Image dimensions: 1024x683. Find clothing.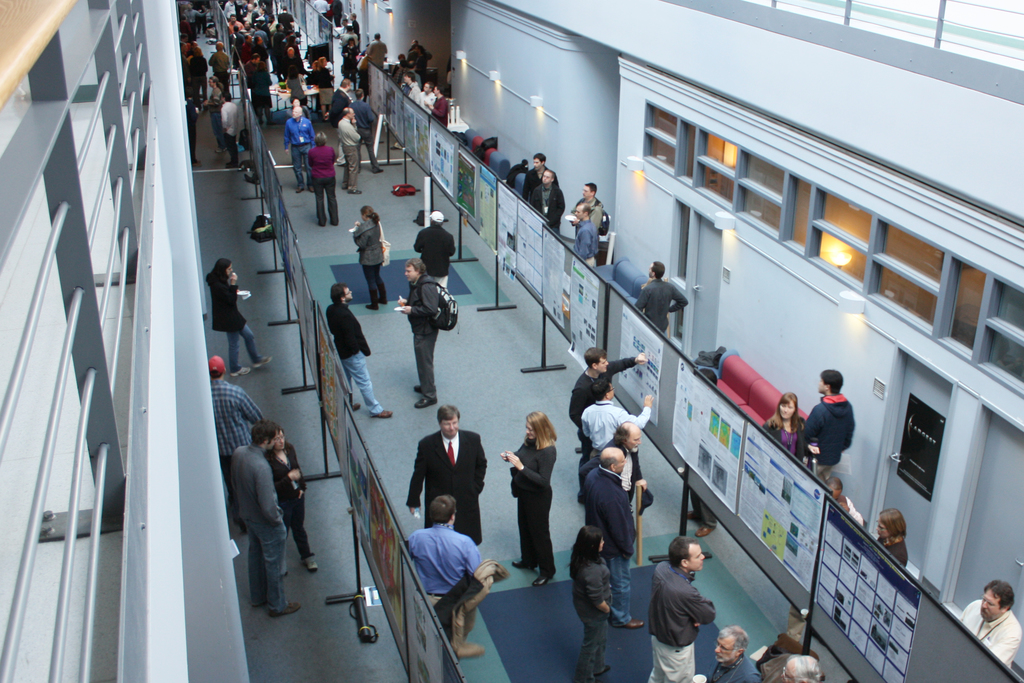
left=322, top=301, right=386, bottom=416.
